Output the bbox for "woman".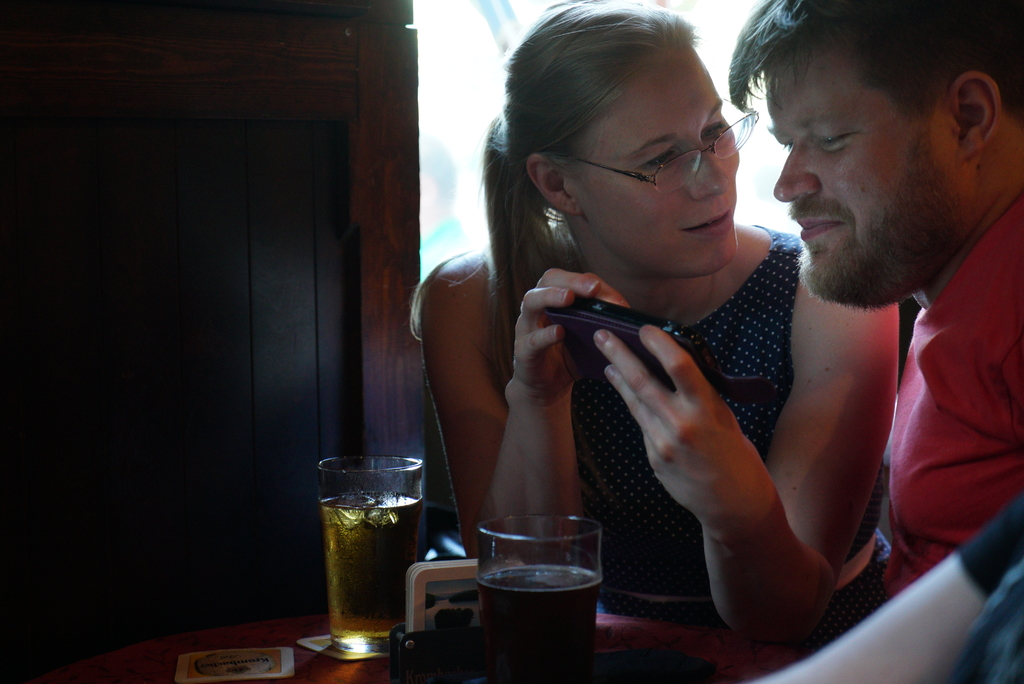
(x1=376, y1=6, x2=1009, y2=680).
